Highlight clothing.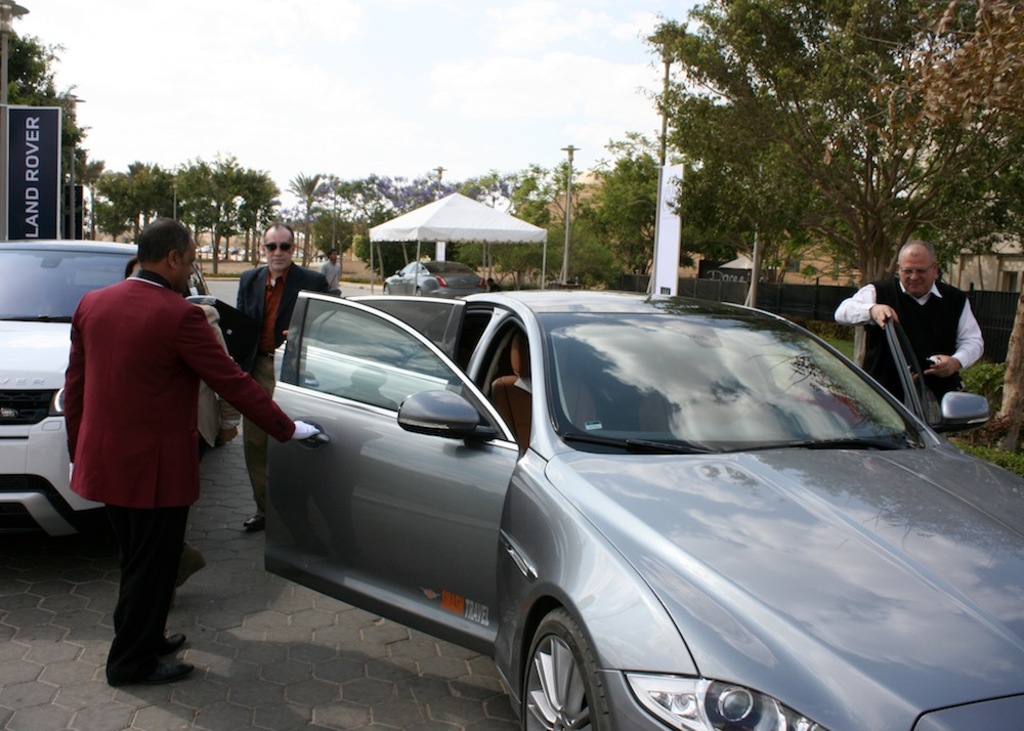
Highlighted region: x1=216 y1=257 x2=333 y2=511.
